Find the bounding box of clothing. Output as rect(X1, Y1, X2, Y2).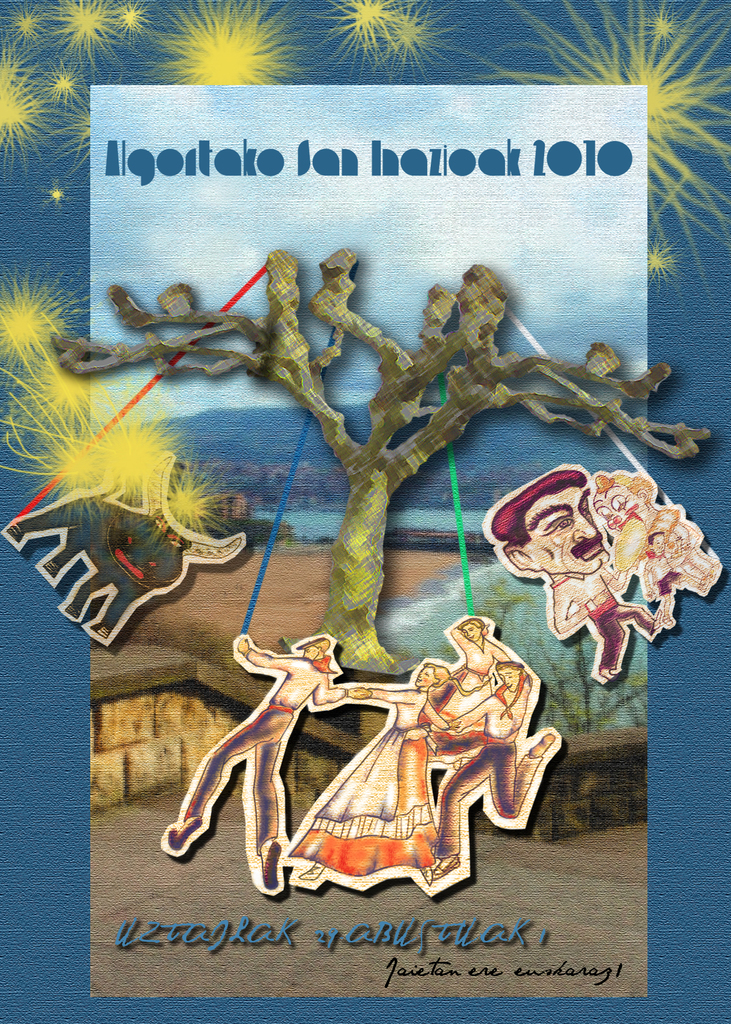
rect(647, 507, 706, 588).
